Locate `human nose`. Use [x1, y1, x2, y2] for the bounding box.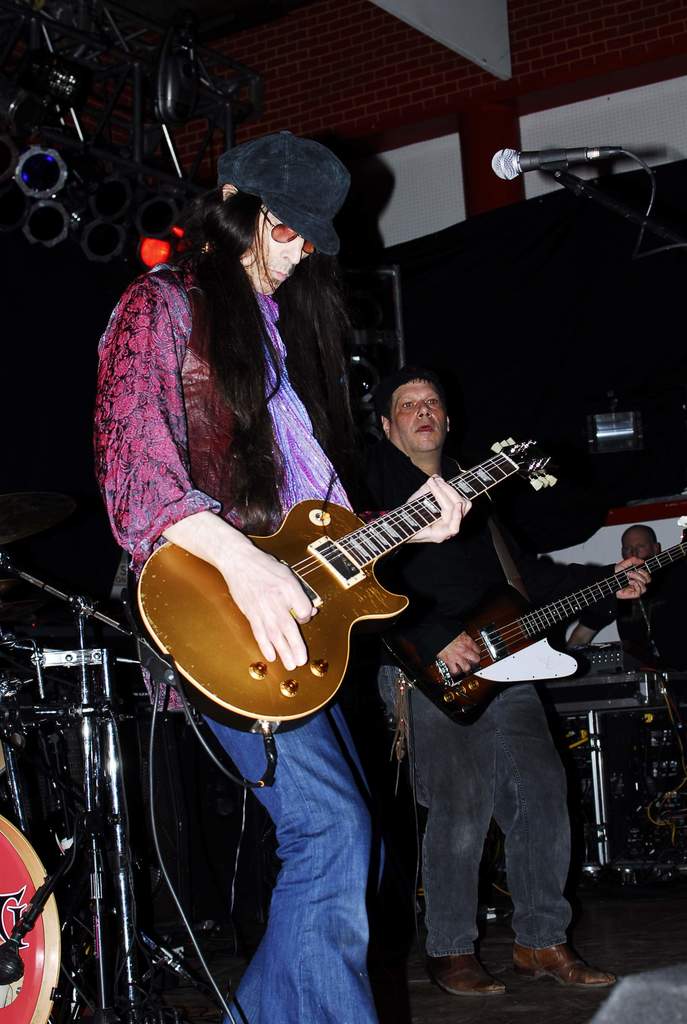
[275, 236, 304, 266].
